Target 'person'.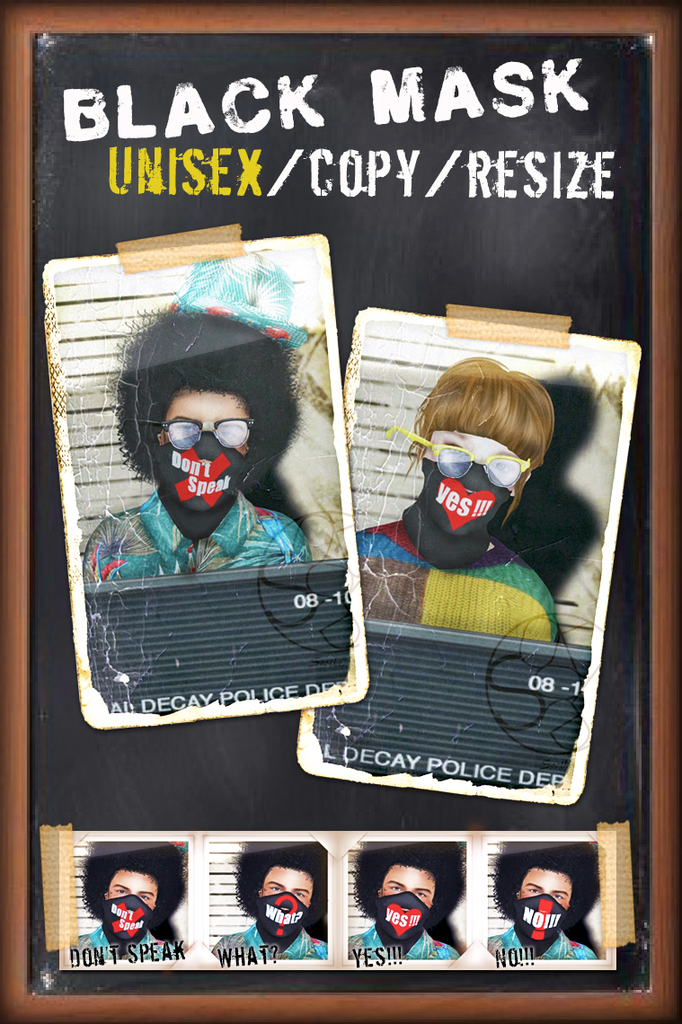
Target region: crop(347, 846, 467, 965).
